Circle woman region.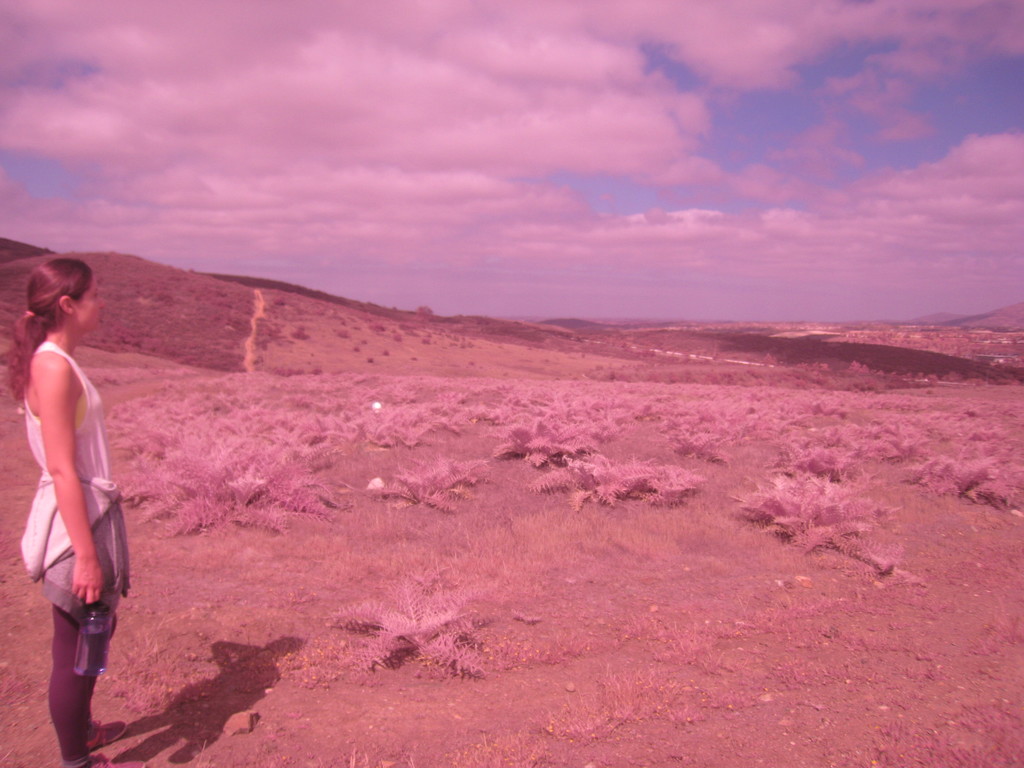
Region: 0, 257, 121, 767.
